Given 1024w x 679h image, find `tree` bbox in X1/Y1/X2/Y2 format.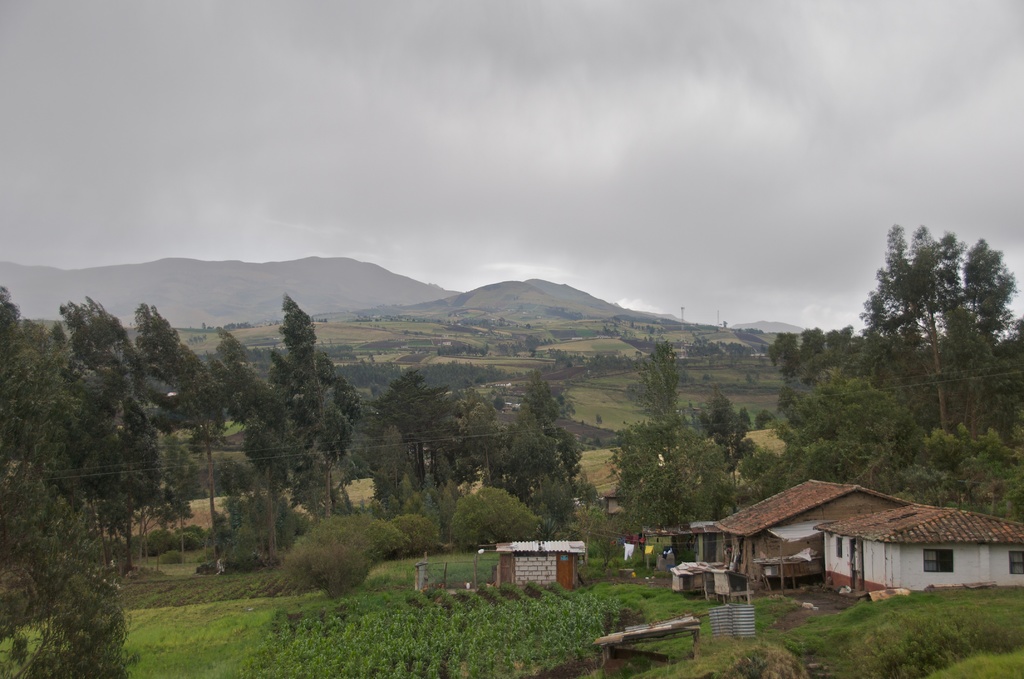
860/211/993/488.
